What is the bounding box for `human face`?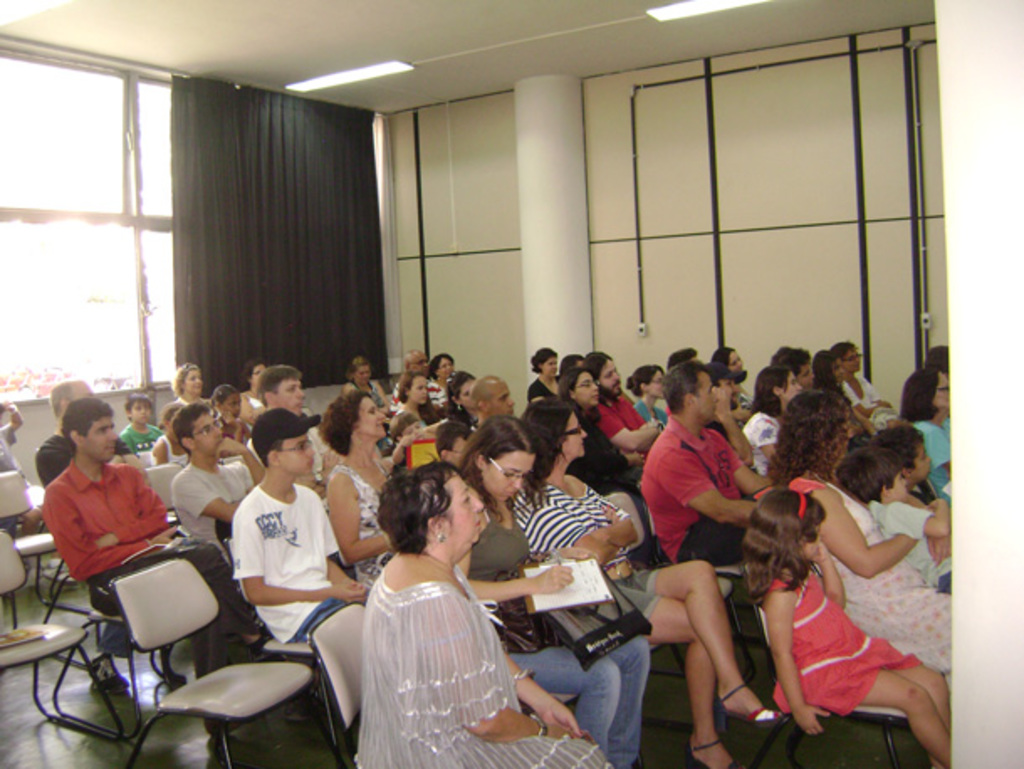
89/410/119/462.
